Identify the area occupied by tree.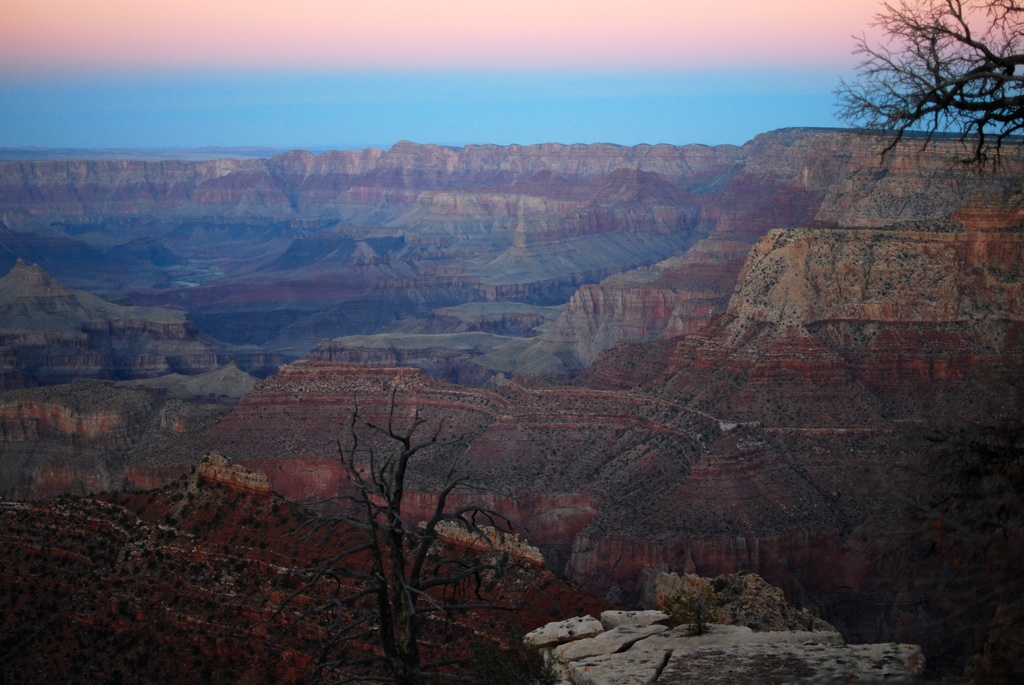
Area: [left=270, top=376, right=566, bottom=684].
